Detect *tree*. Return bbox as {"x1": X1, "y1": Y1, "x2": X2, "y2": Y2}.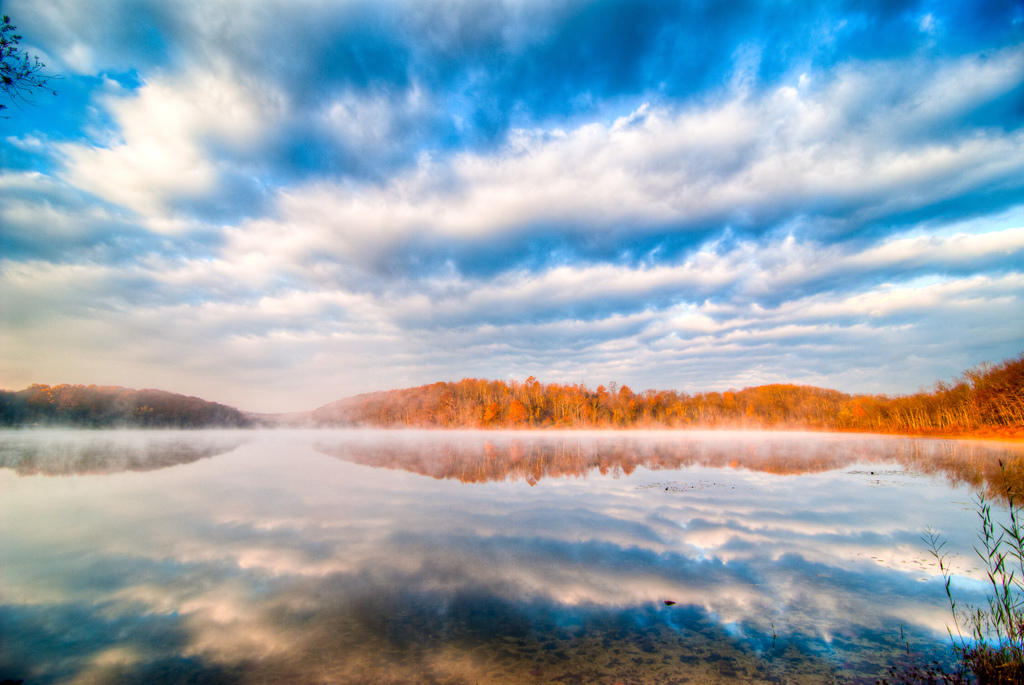
{"x1": 838, "y1": 393, "x2": 864, "y2": 428}.
